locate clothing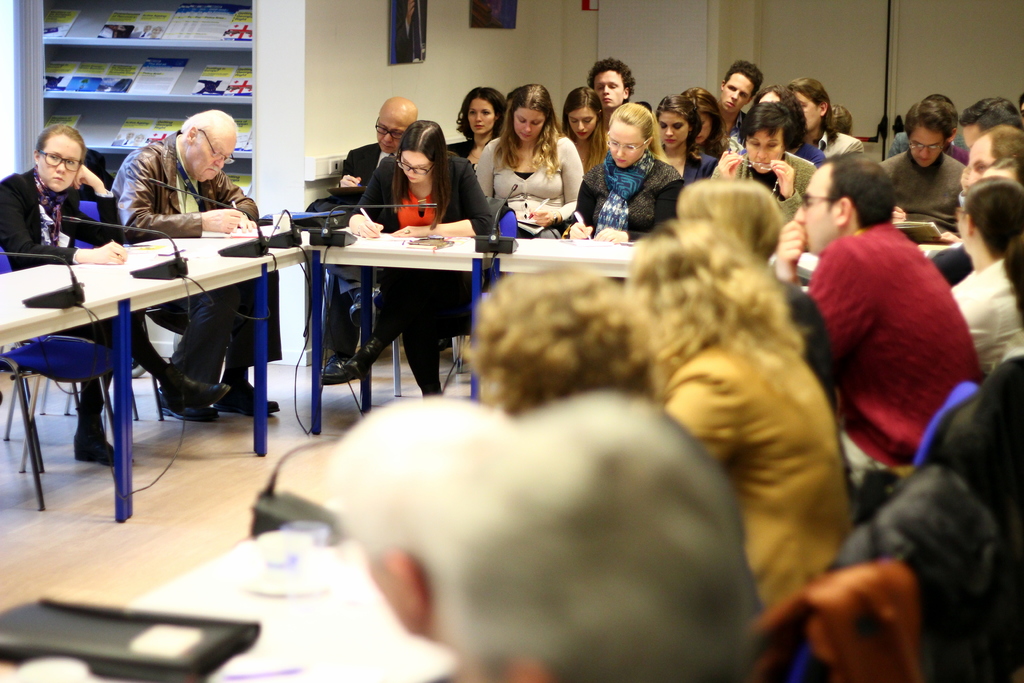
left=887, top=129, right=970, bottom=160
